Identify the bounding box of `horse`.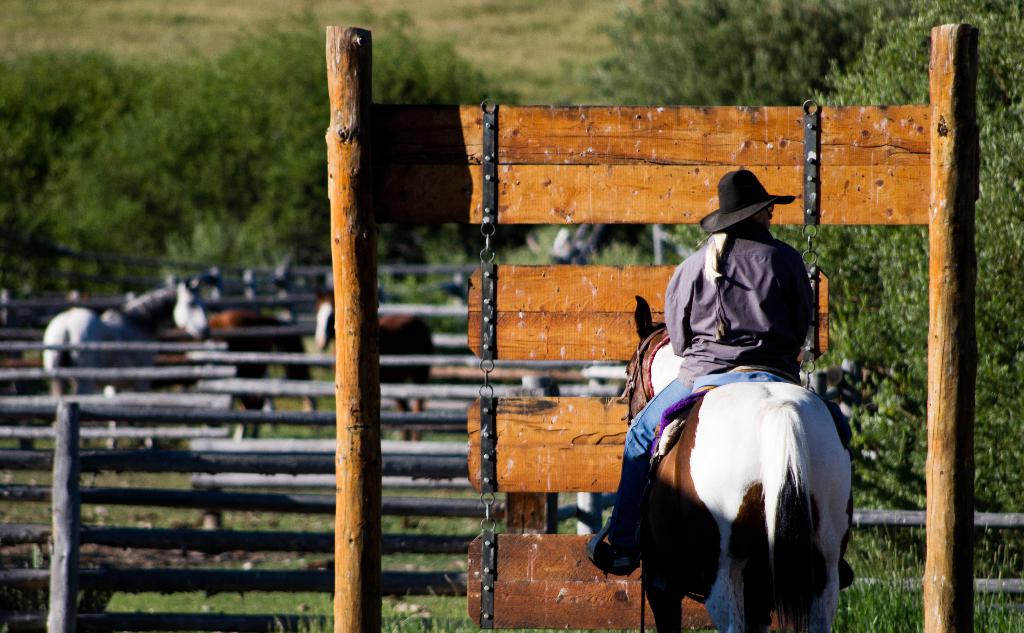
[35, 269, 211, 434].
